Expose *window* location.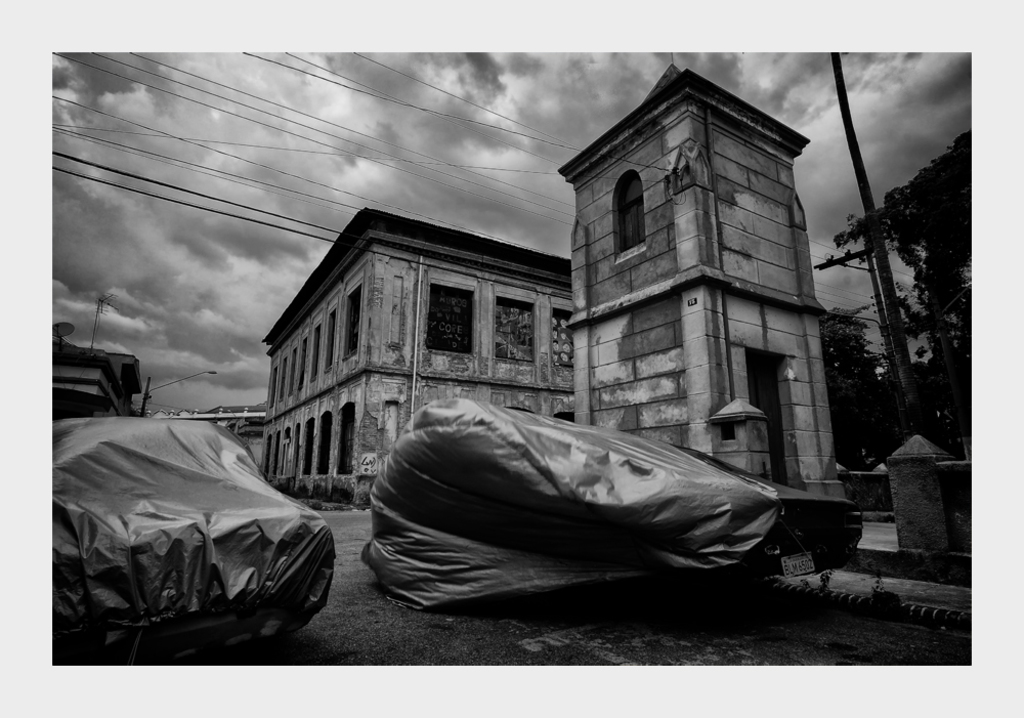
Exposed at 295:335:308:390.
